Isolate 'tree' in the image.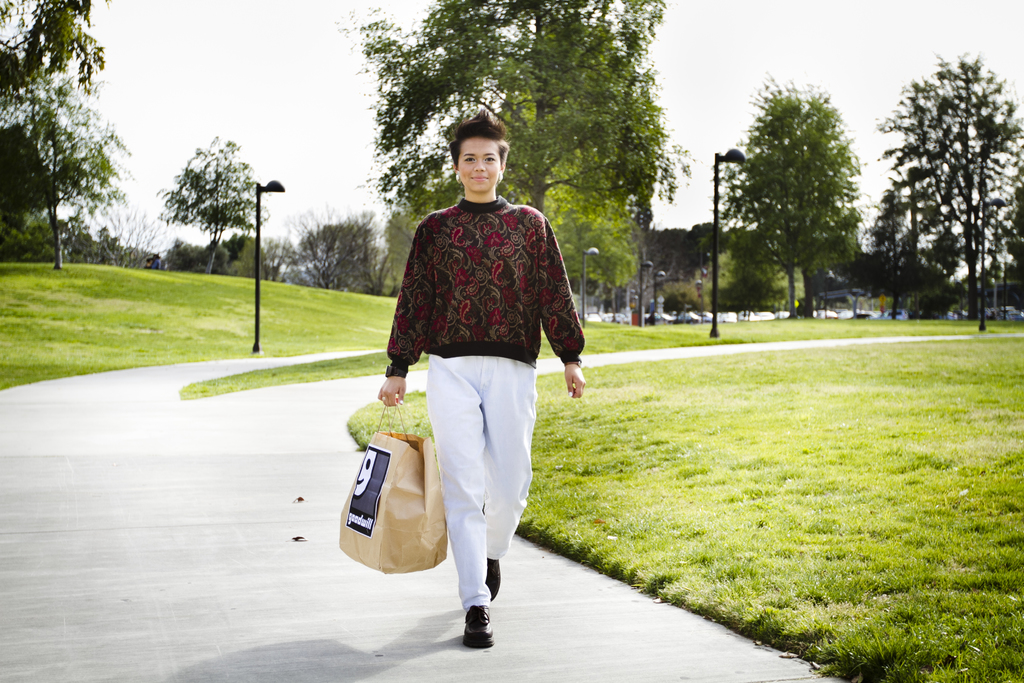
Isolated region: x1=676 y1=60 x2=865 y2=342.
